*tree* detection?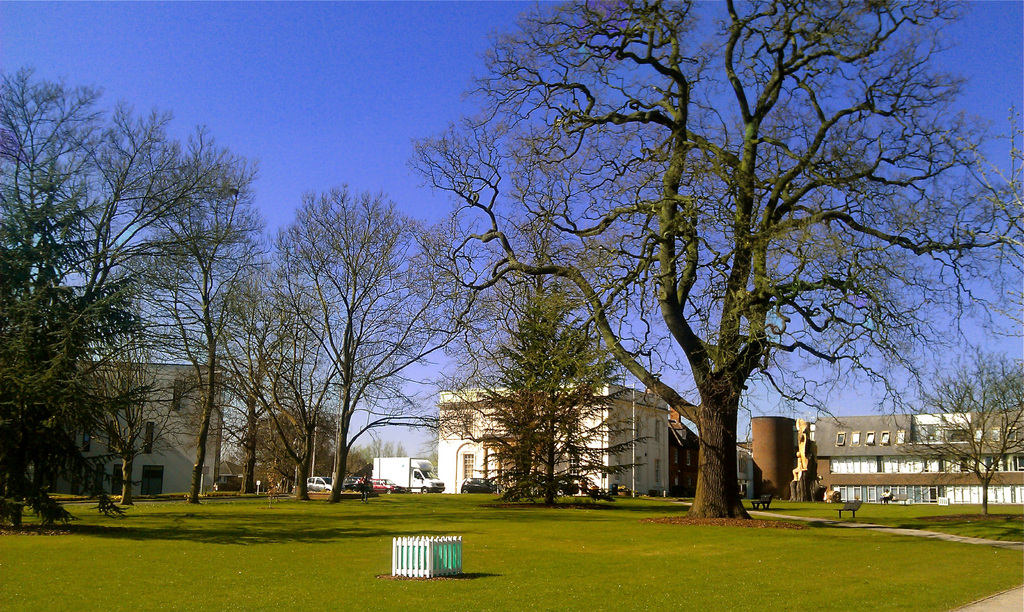
<box>413,0,1023,519</box>
